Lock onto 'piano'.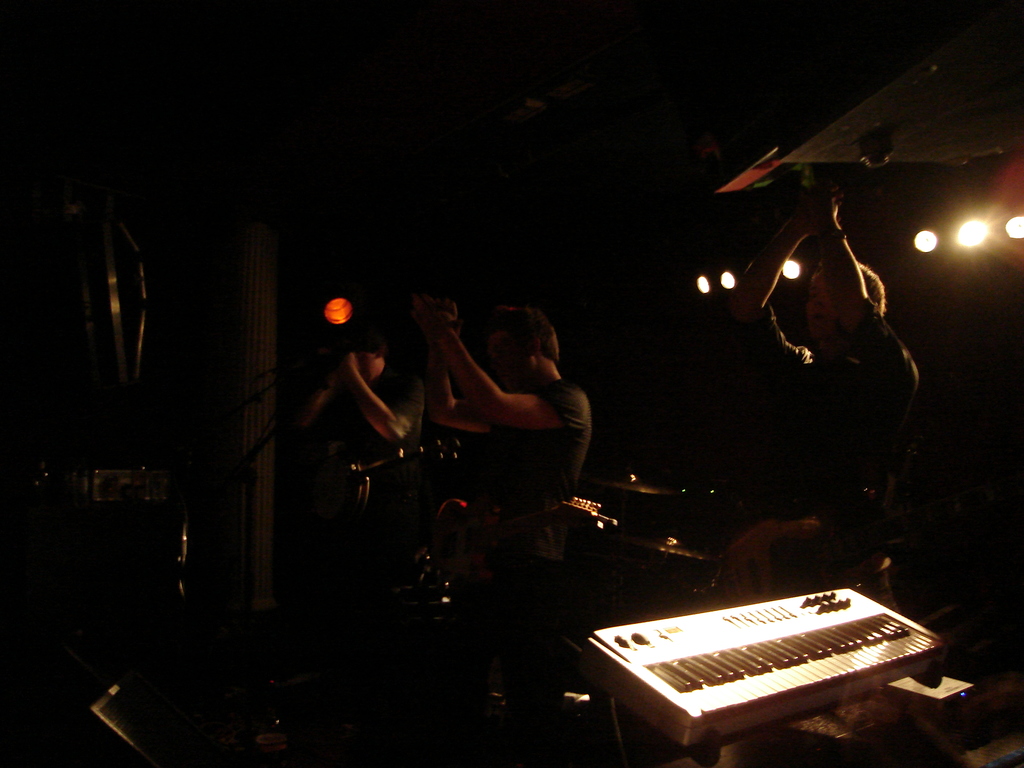
Locked: [591,605,916,740].
